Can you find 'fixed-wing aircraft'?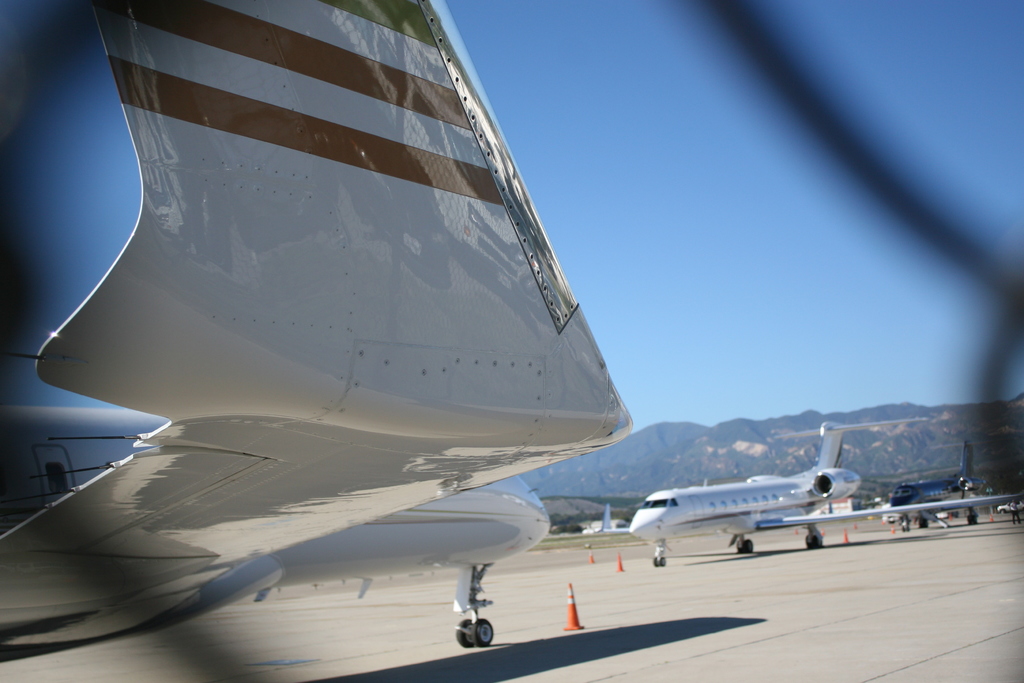
Yes, bounding box: <region>886, 437, 988, 530</region>.
